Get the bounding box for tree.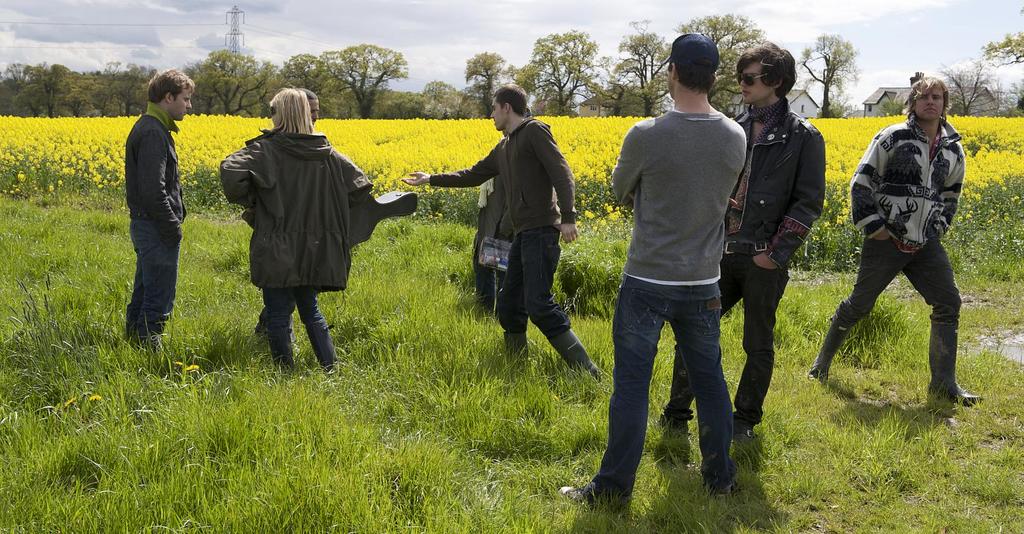
268 51 340 92.
